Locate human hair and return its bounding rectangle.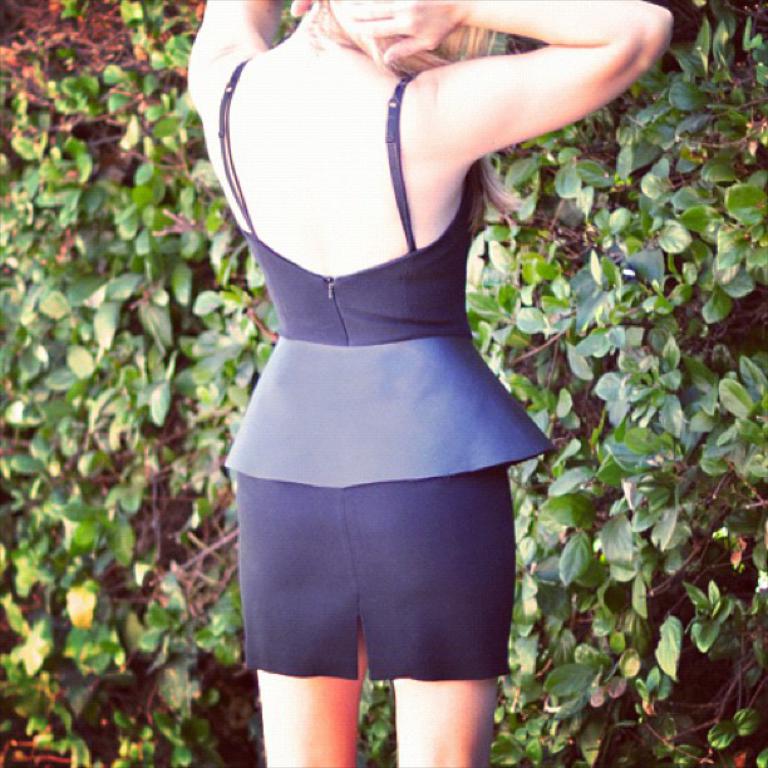
bbox(309, 0, 532, 236).
